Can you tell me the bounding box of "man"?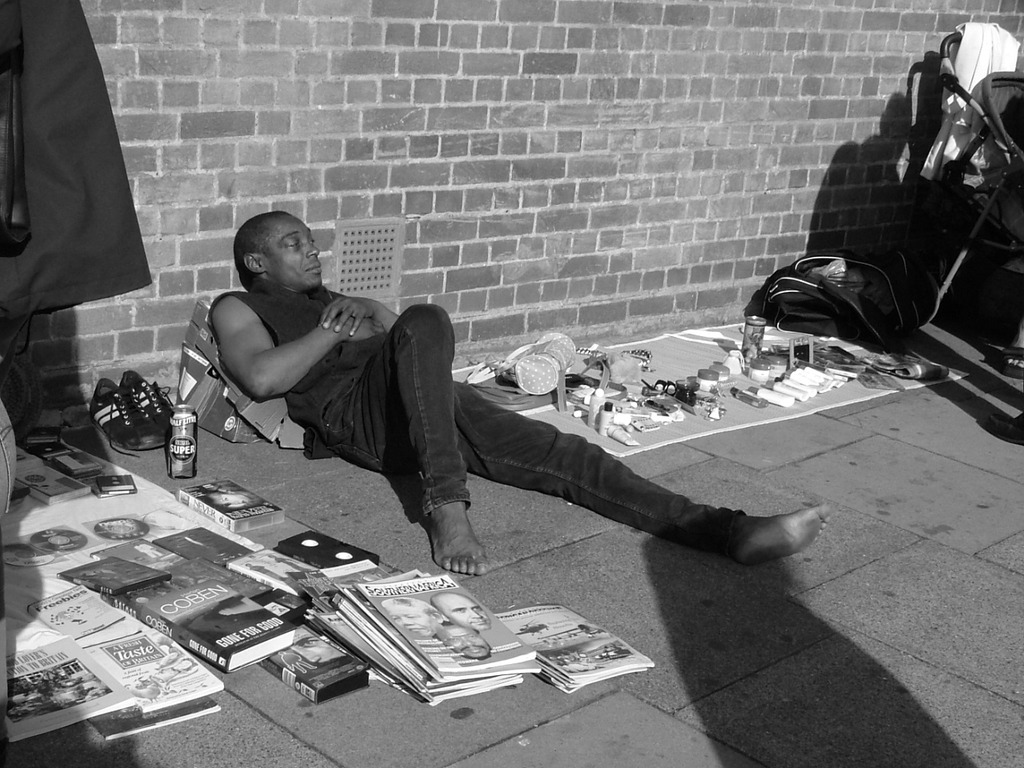
box=[205, 247, 742, 598].
